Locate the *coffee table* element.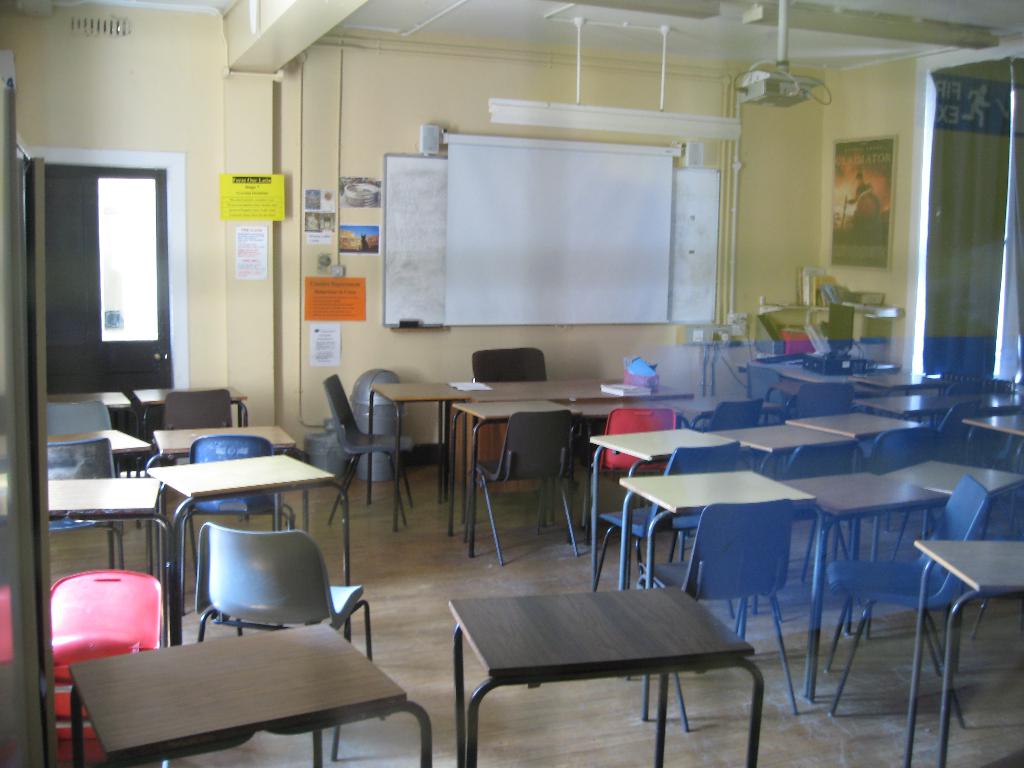
Element bbox: bbox(591, 424, 742, 589).
